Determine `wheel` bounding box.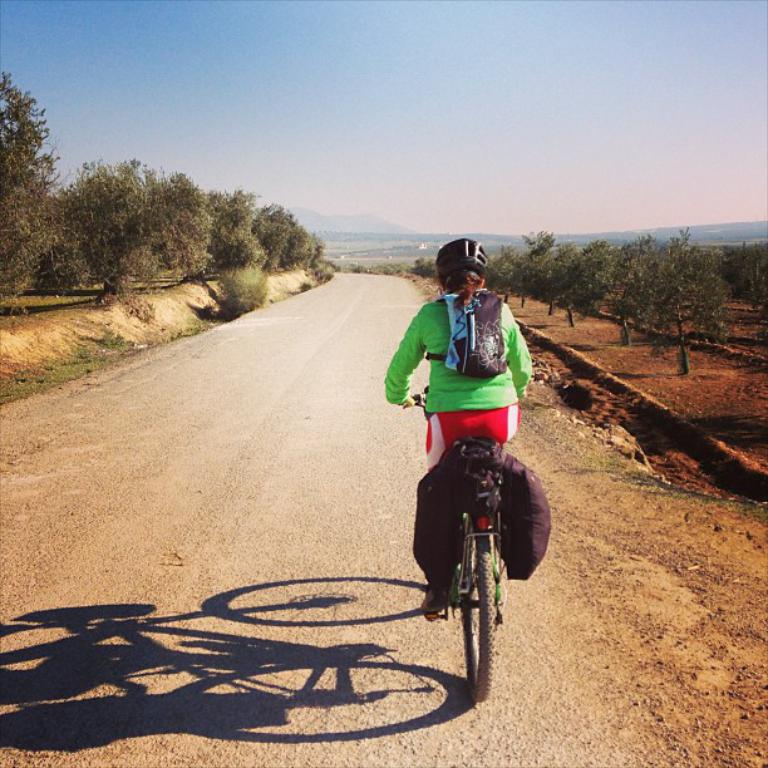
Determined: (x1=453, y1=553, x2=511, y2=683).
